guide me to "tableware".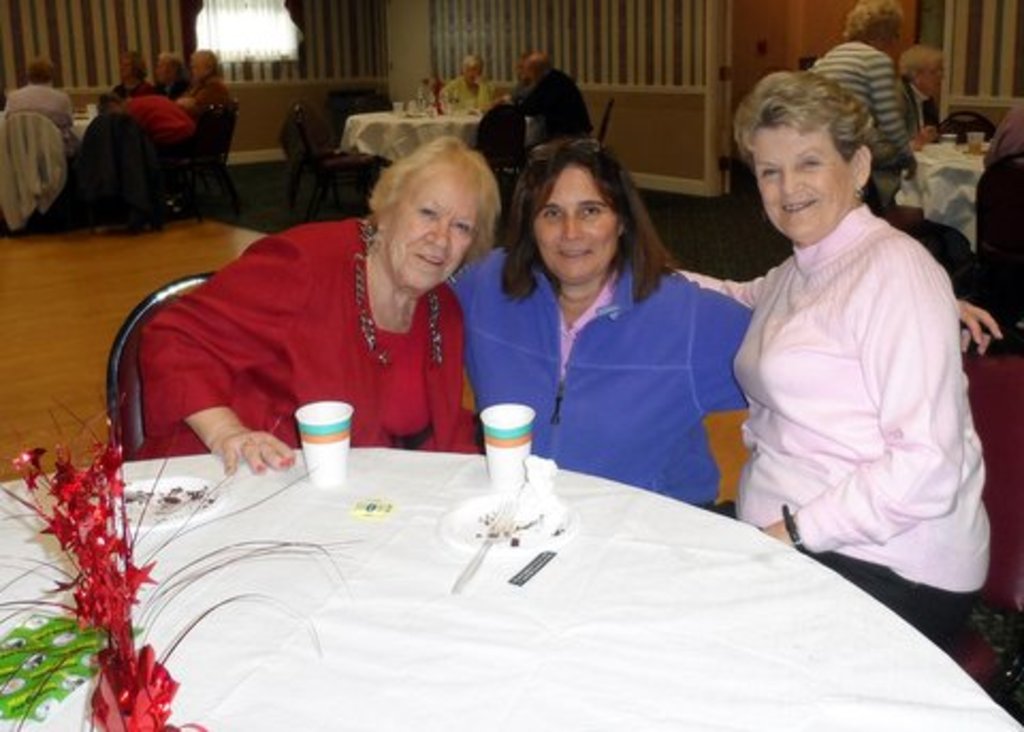
Guidance: 292:397:358:482.
